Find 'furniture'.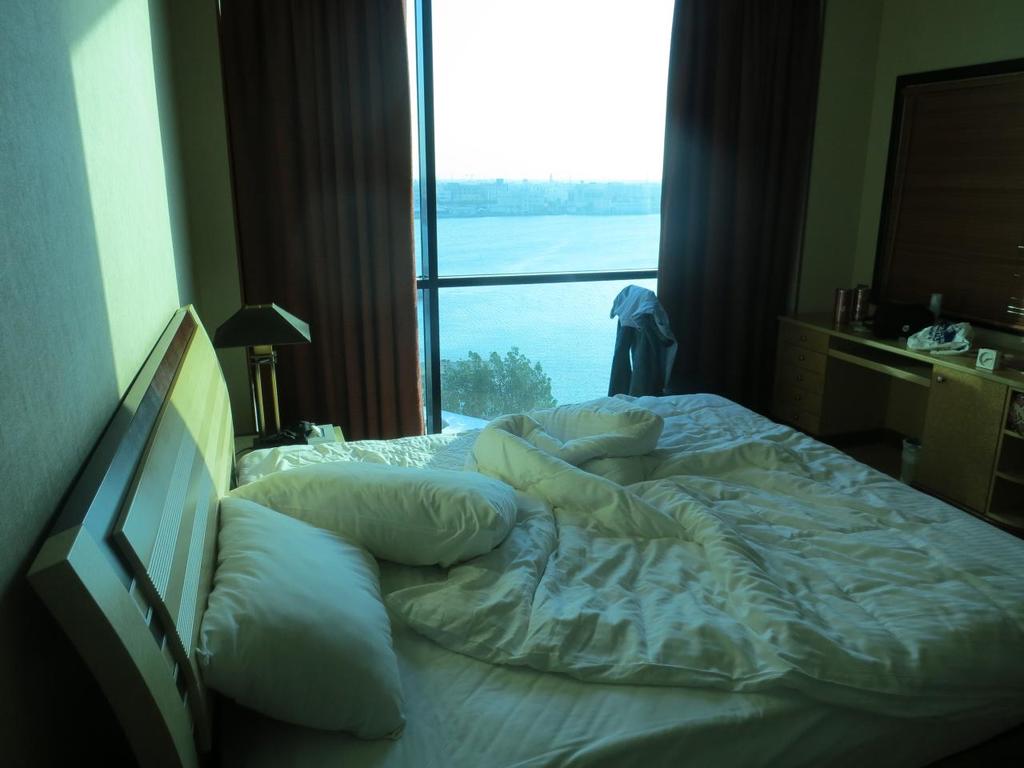
[left=29, top=301, right=237, bottom=767].
